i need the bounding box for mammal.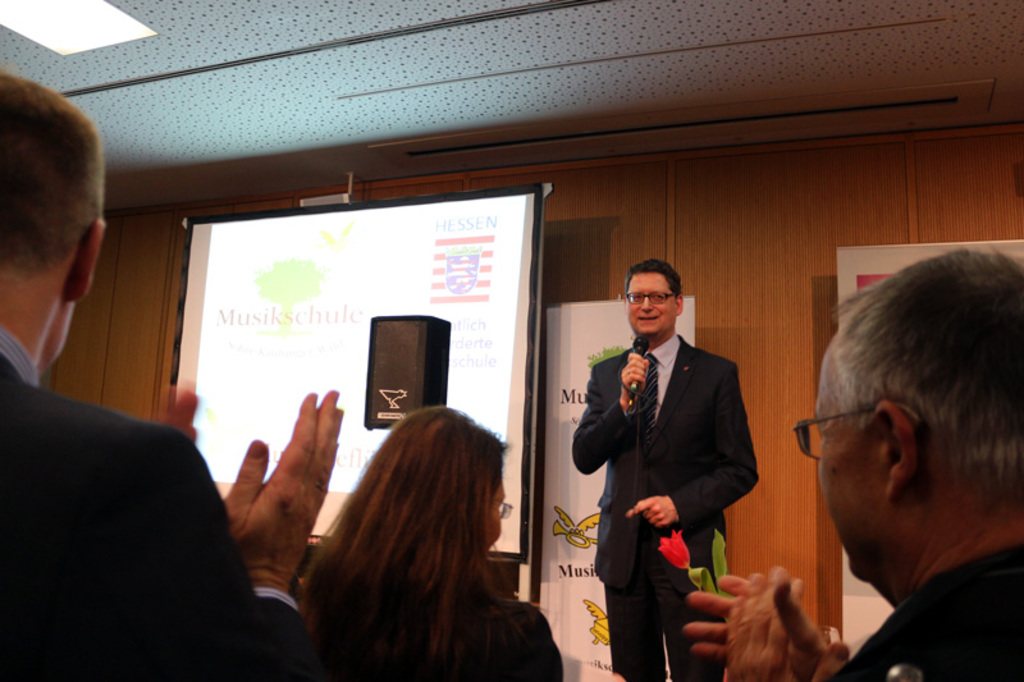
Here it is: bbox=(684, 243, 1023, 681).
